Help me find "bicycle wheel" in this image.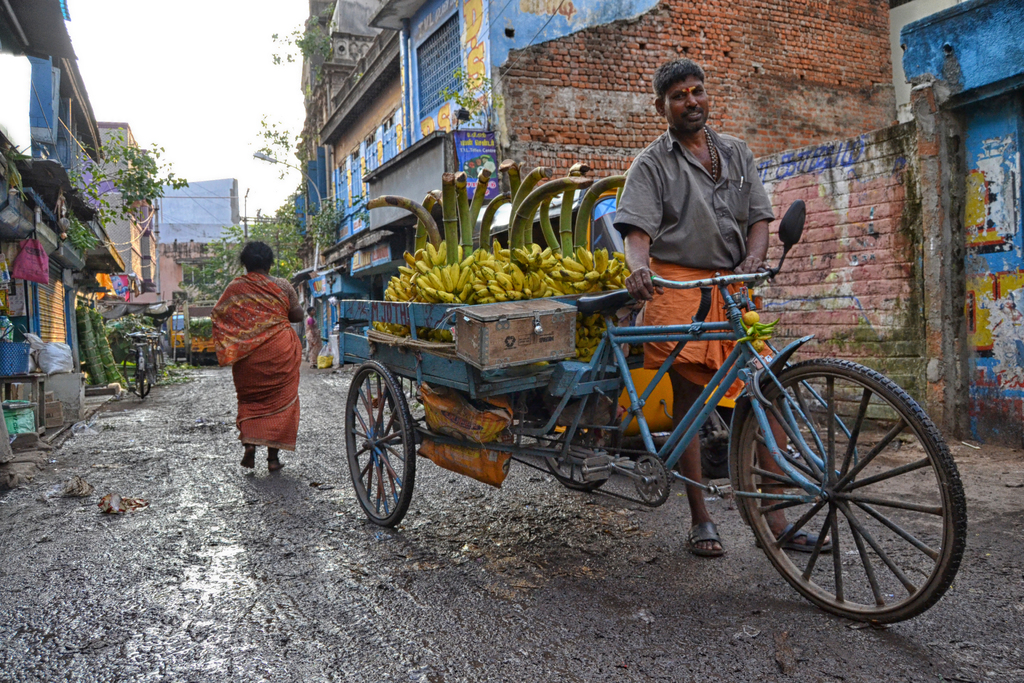
Found it: l=345, t=359, r=417, b=527.
